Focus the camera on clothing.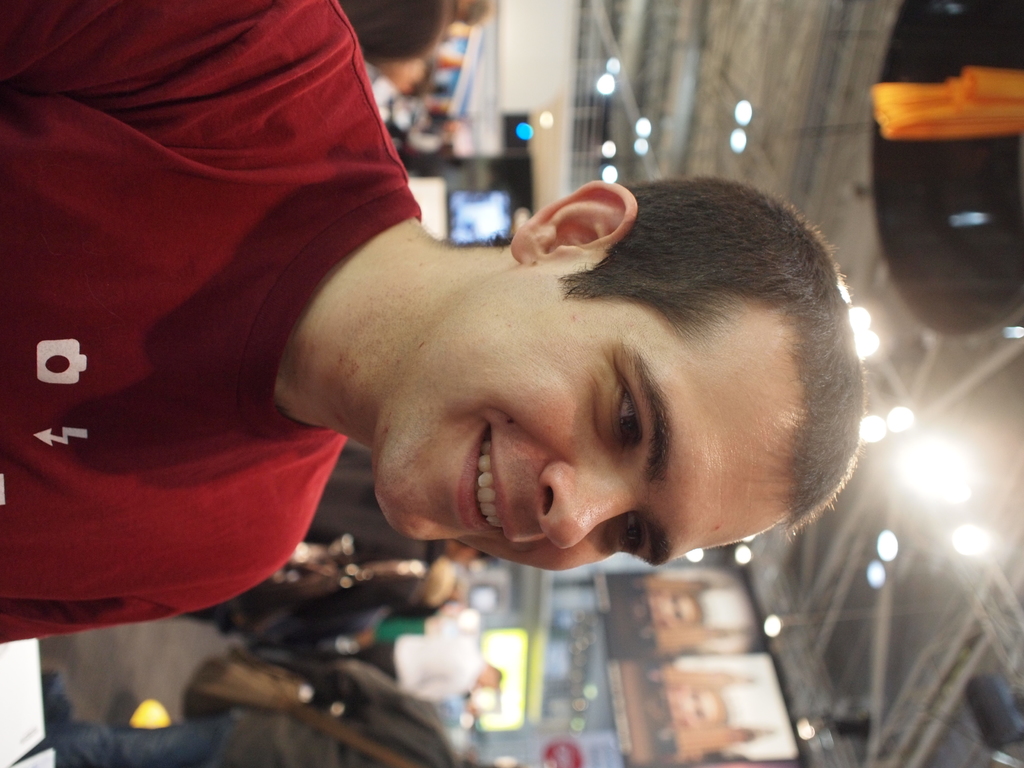
Focus region: {"left": 303, "top": 444, "right": 440, "bottom": 560}.
